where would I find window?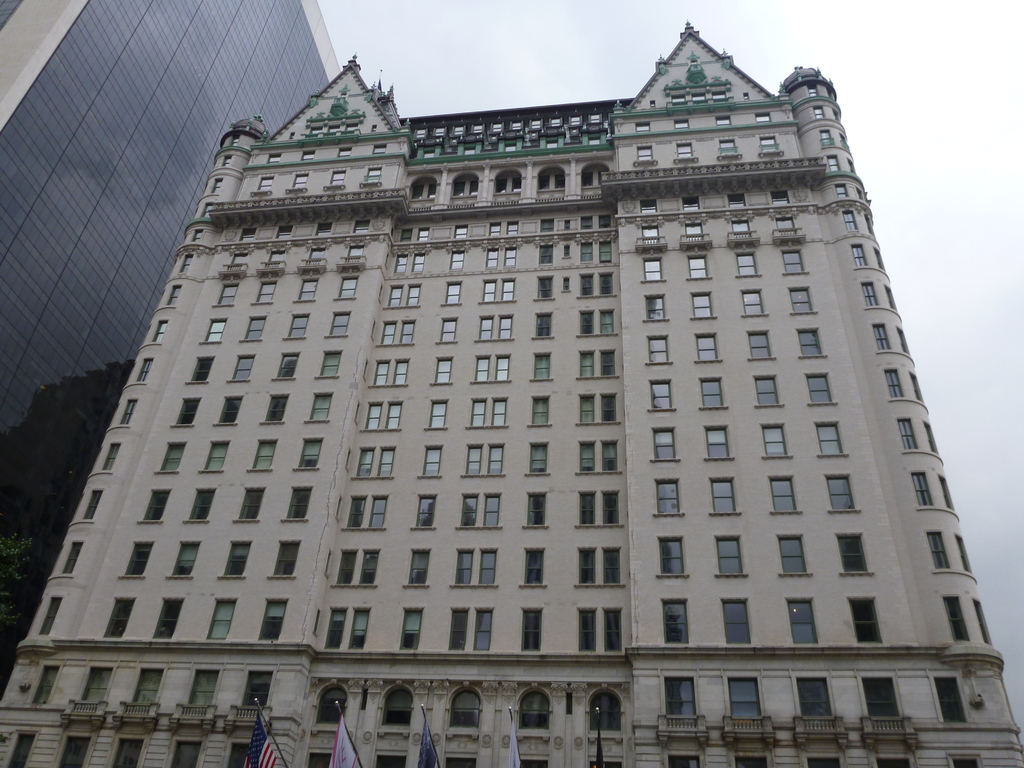
At (x1=905, y1=373, x2=929, y2=406).
